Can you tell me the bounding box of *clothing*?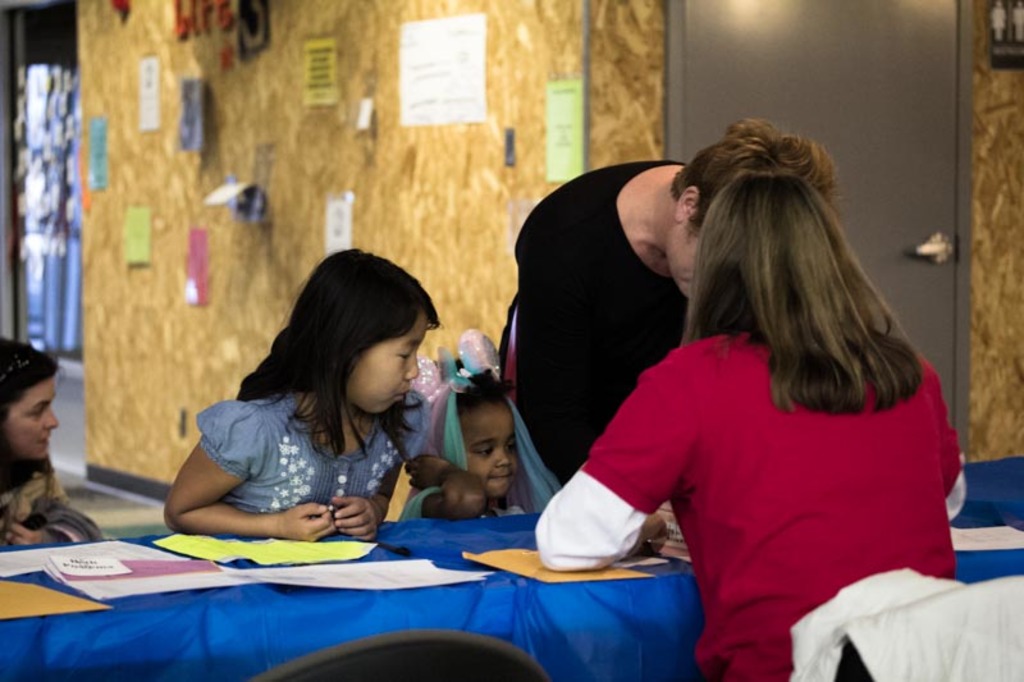
locate(508, 166, 728, 493).
